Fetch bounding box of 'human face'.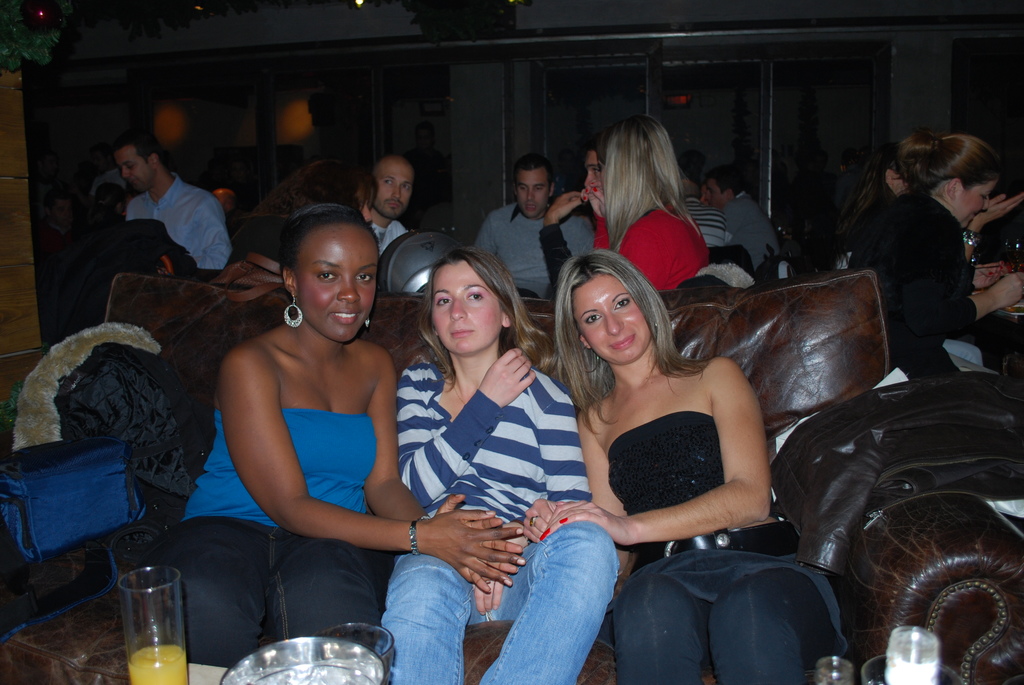
Bbox: <box>298,226,371,338</box>.
